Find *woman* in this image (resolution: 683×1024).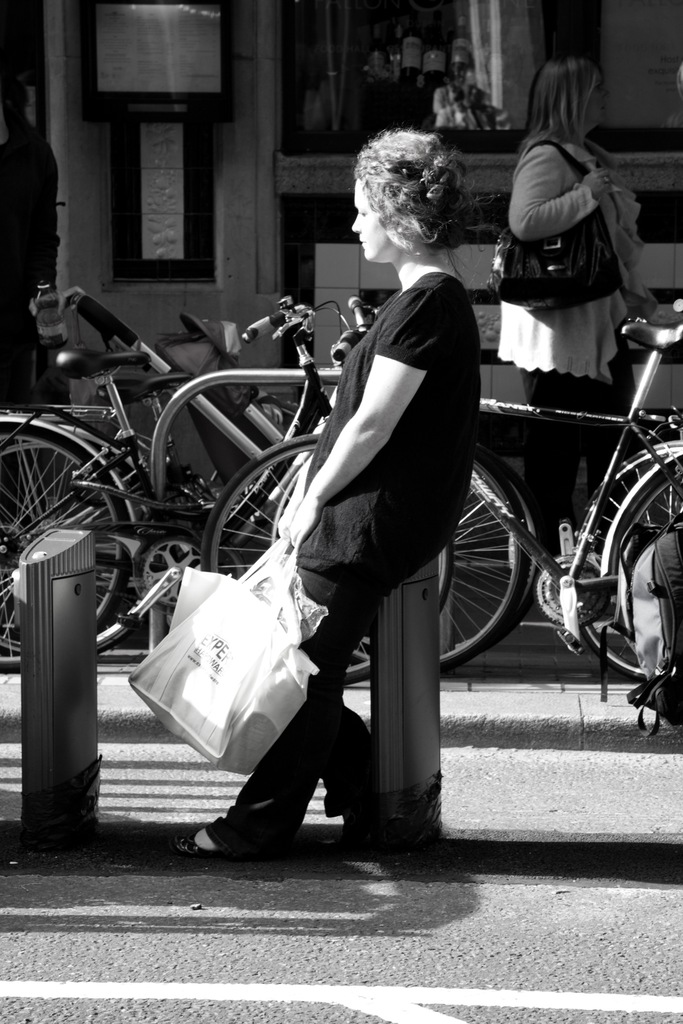
(494, 55, 651, 539).
